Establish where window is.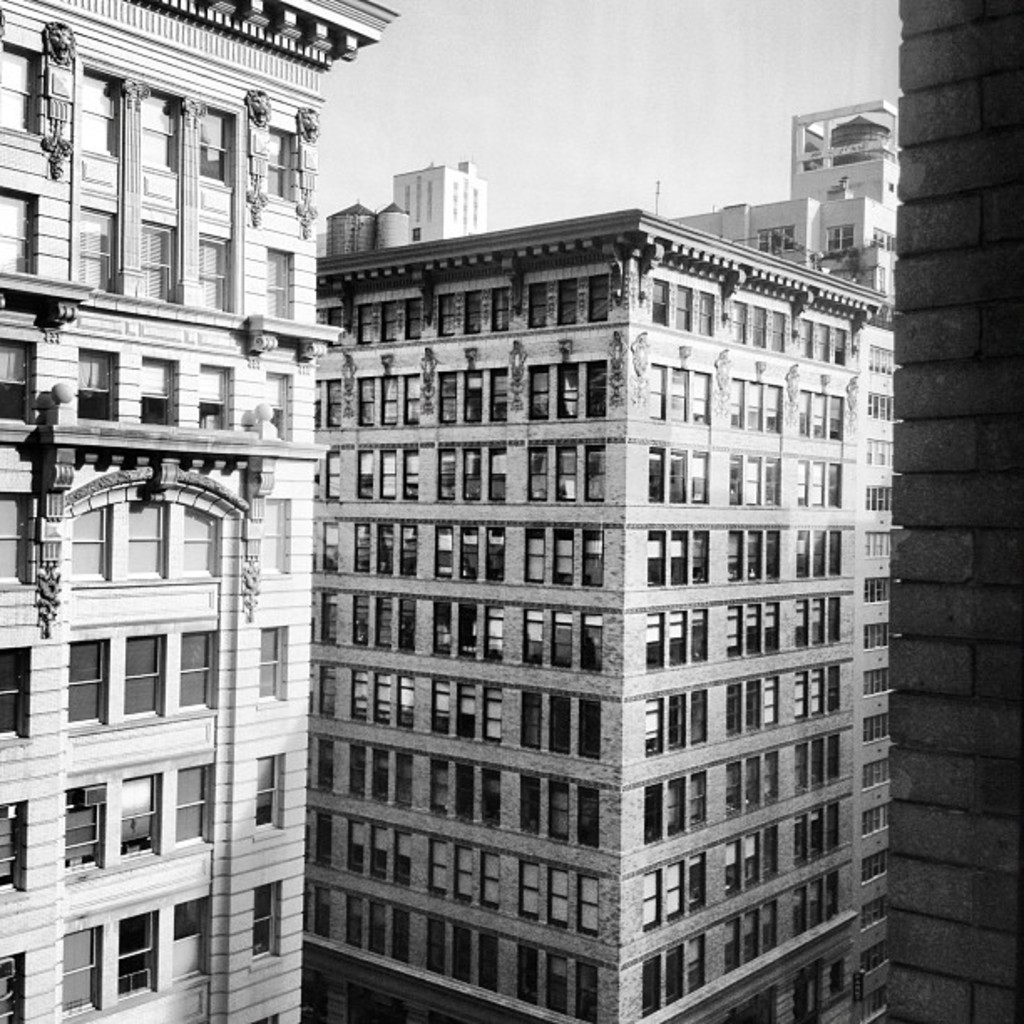
Established at region(462, 756, 472, 825).
